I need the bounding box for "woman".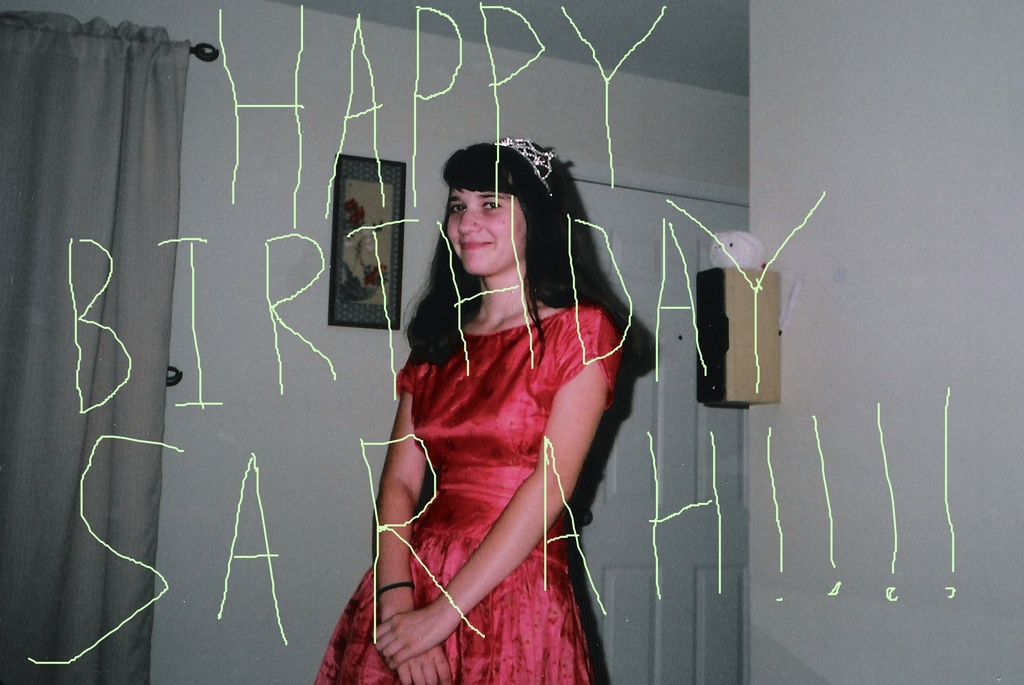
Here it is: (314,138,621,684).
